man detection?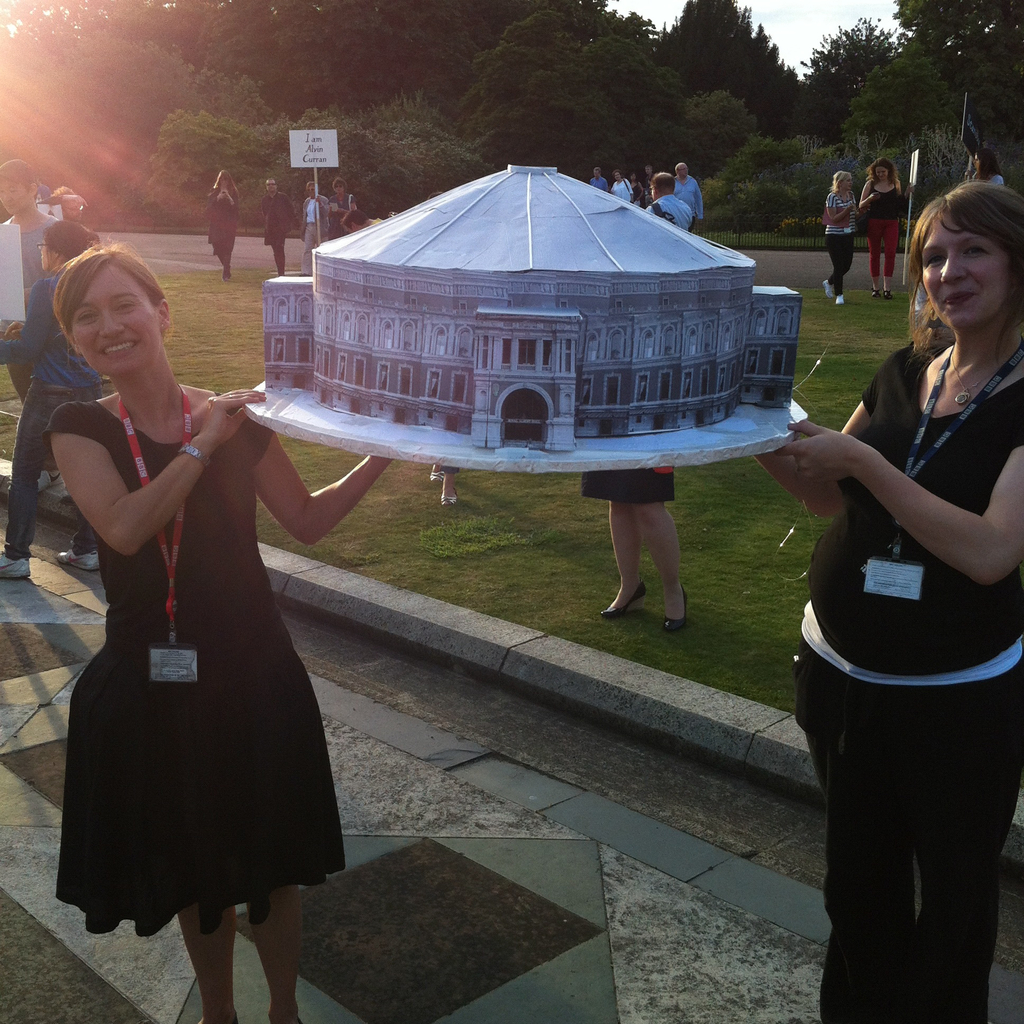
box=[293, 180, 332, 274]
